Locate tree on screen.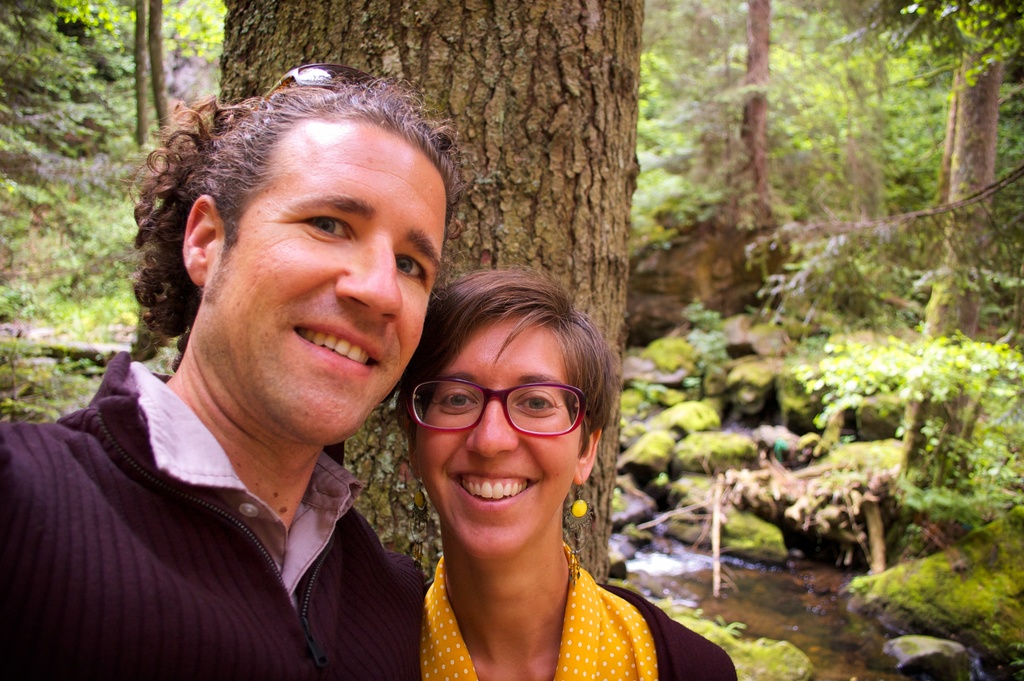
On screen at [127,0,149,145].
